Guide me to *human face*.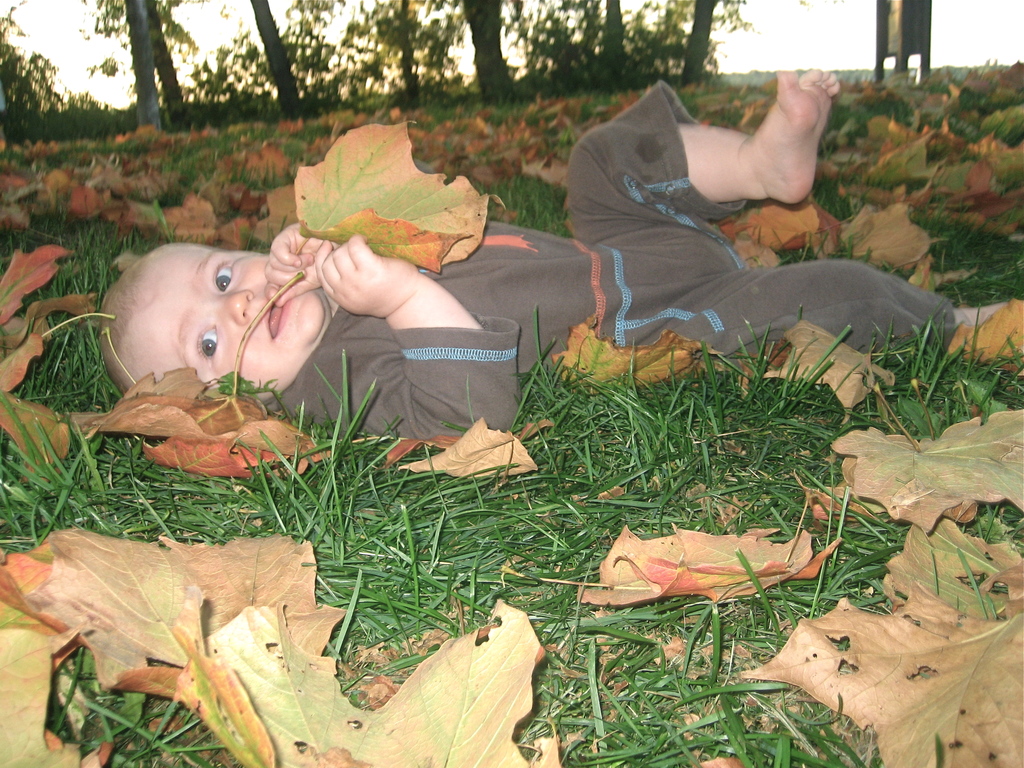
Guidance: region(135, 241, 328, 399).
